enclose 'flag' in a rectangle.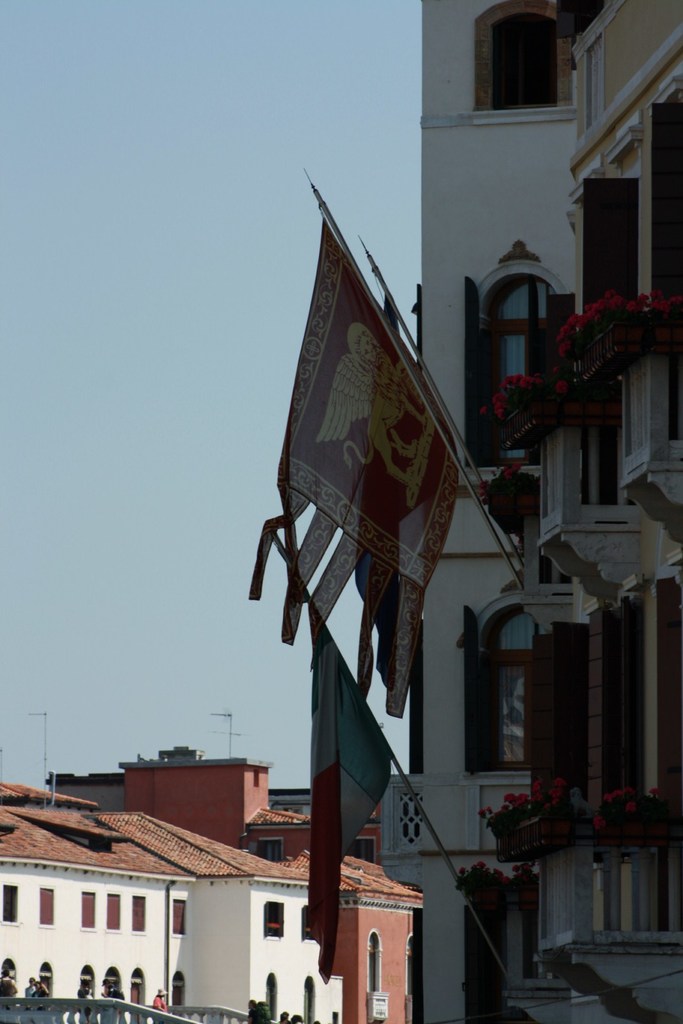
<bbox>249, 209, 457, 722</bbox>.
